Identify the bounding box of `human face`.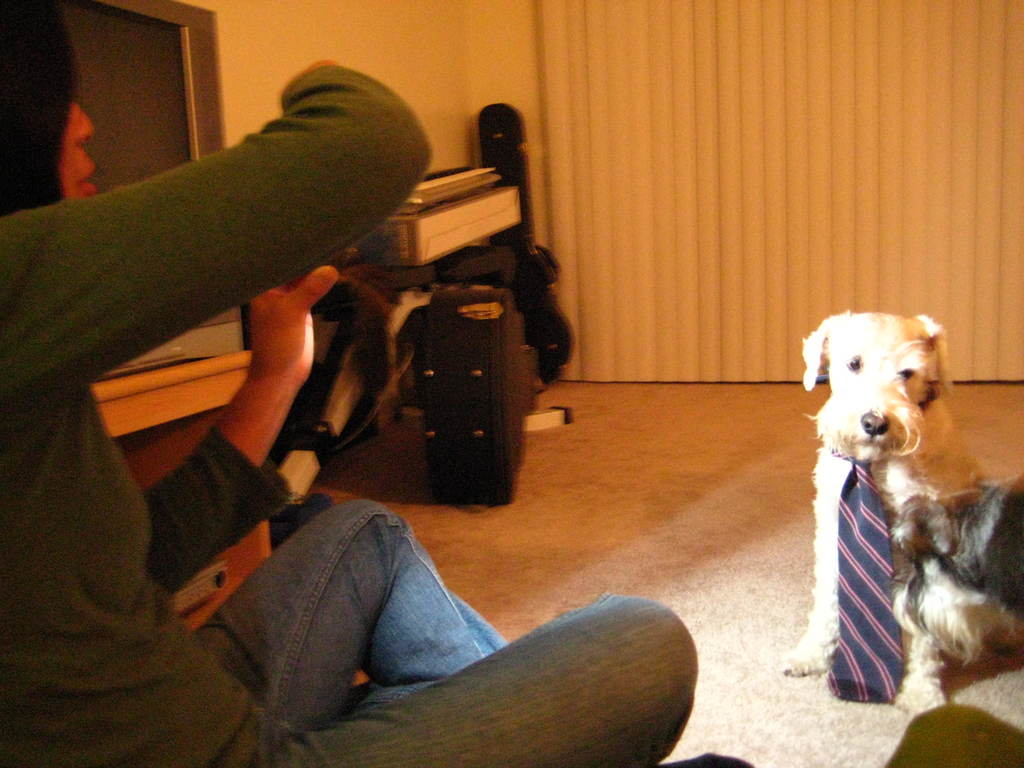
x1=58 y1=99 x2=98 y2=197.
